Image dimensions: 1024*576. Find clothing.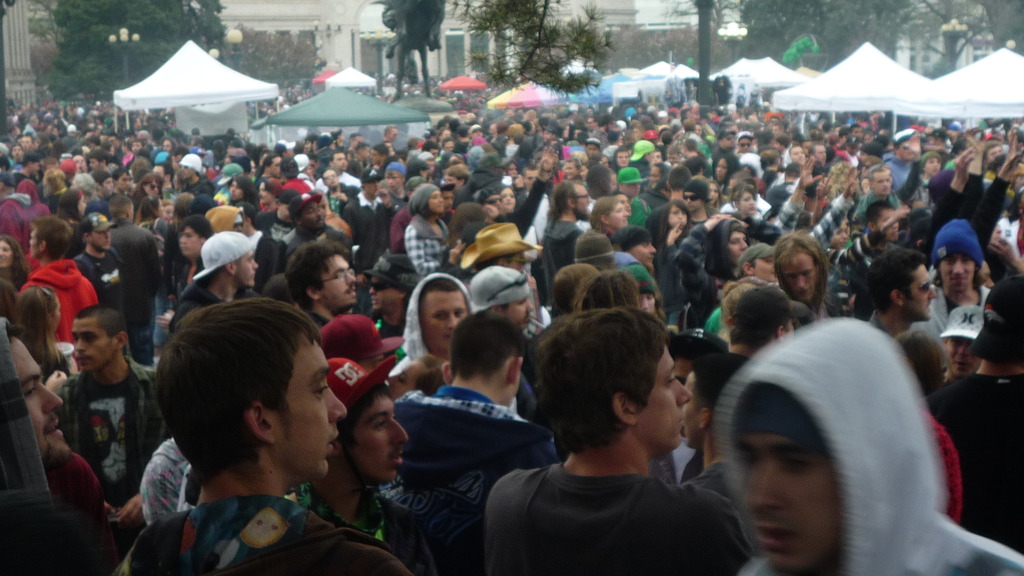
337:188:396:316.
